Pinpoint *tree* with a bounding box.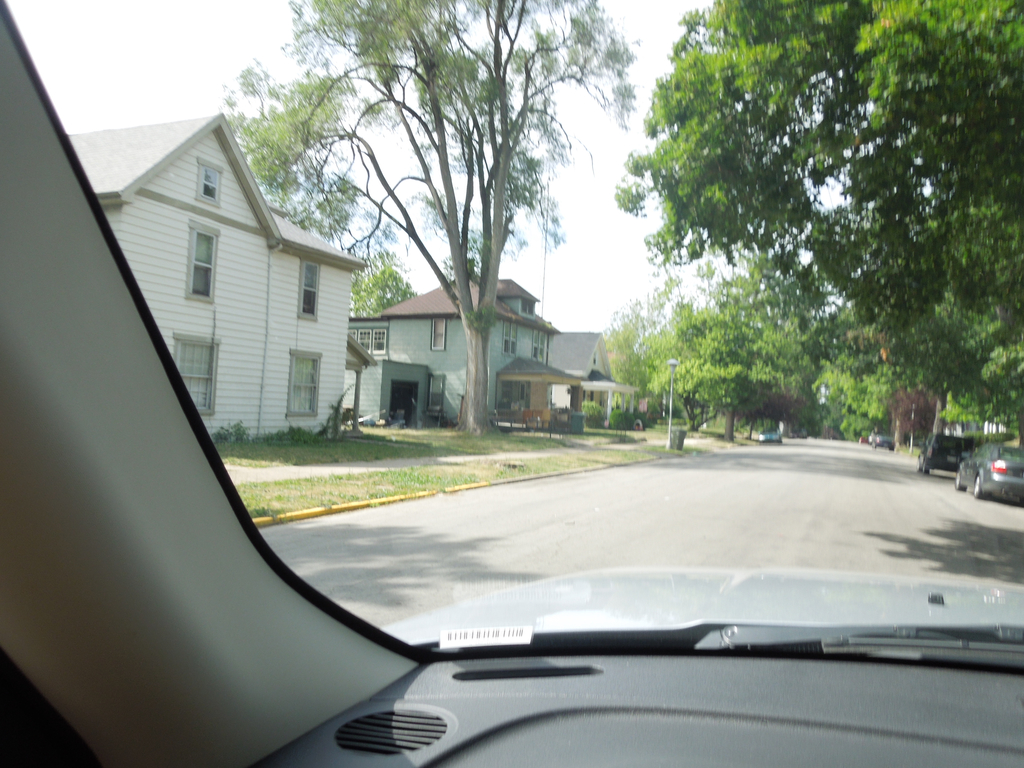
600:254:744:430.
